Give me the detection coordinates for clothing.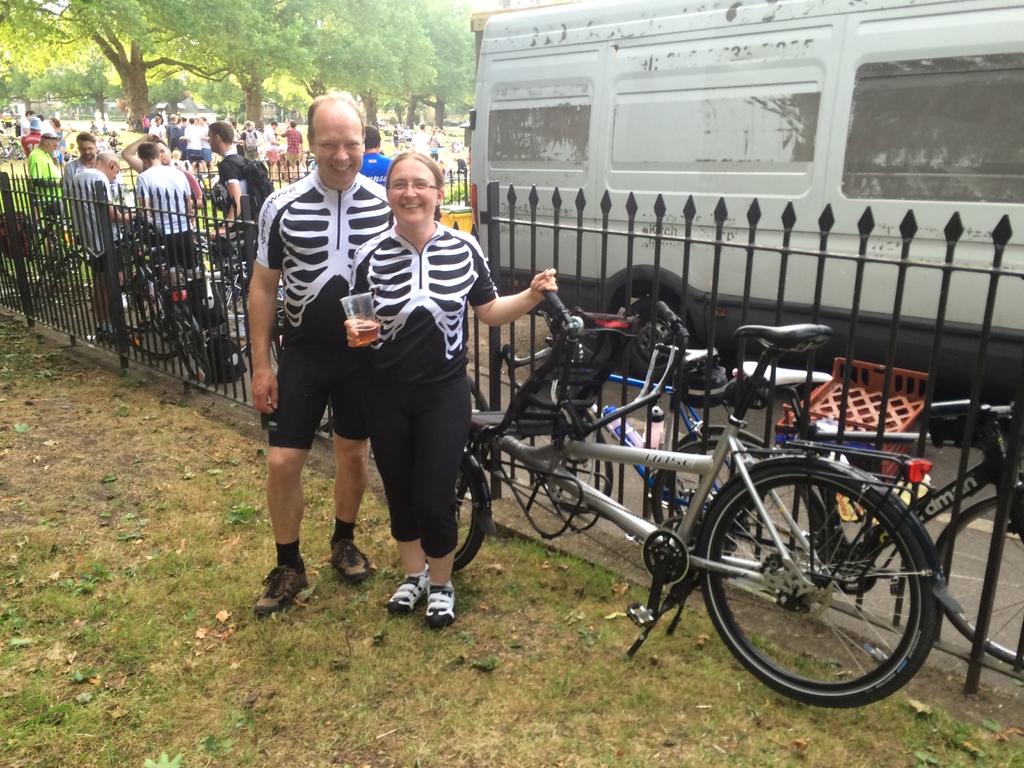
<box>256,172,407,461</box>.
